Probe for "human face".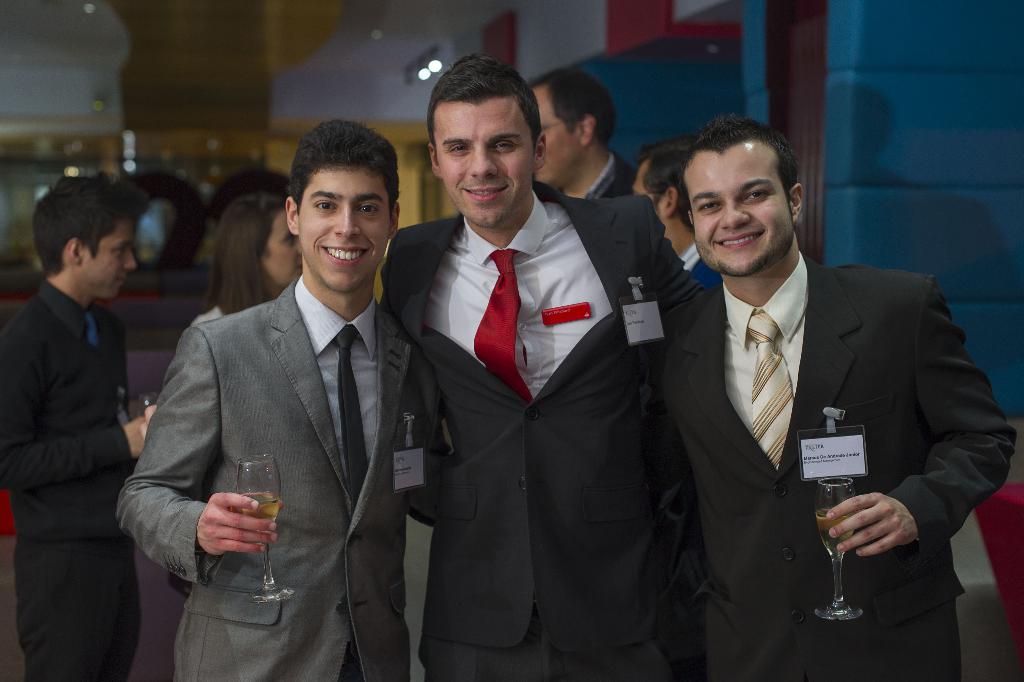
Probe result: box=[289, 165, 390, 294].
